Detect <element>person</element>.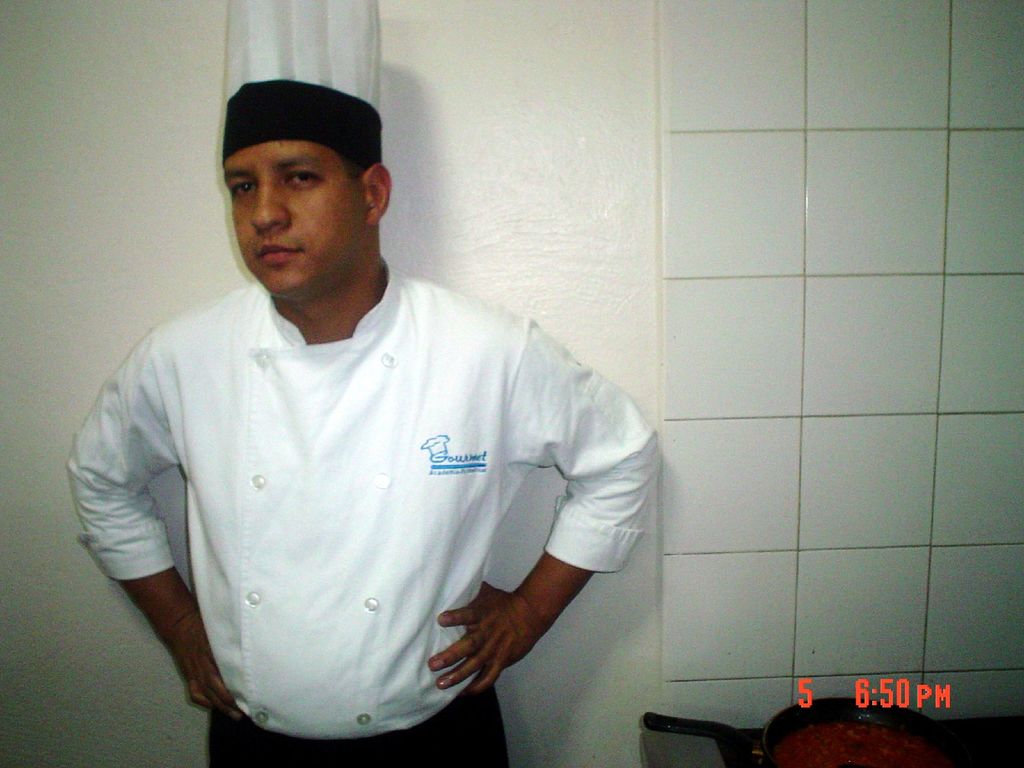
Detected at box(65, 3, 660, 766).
